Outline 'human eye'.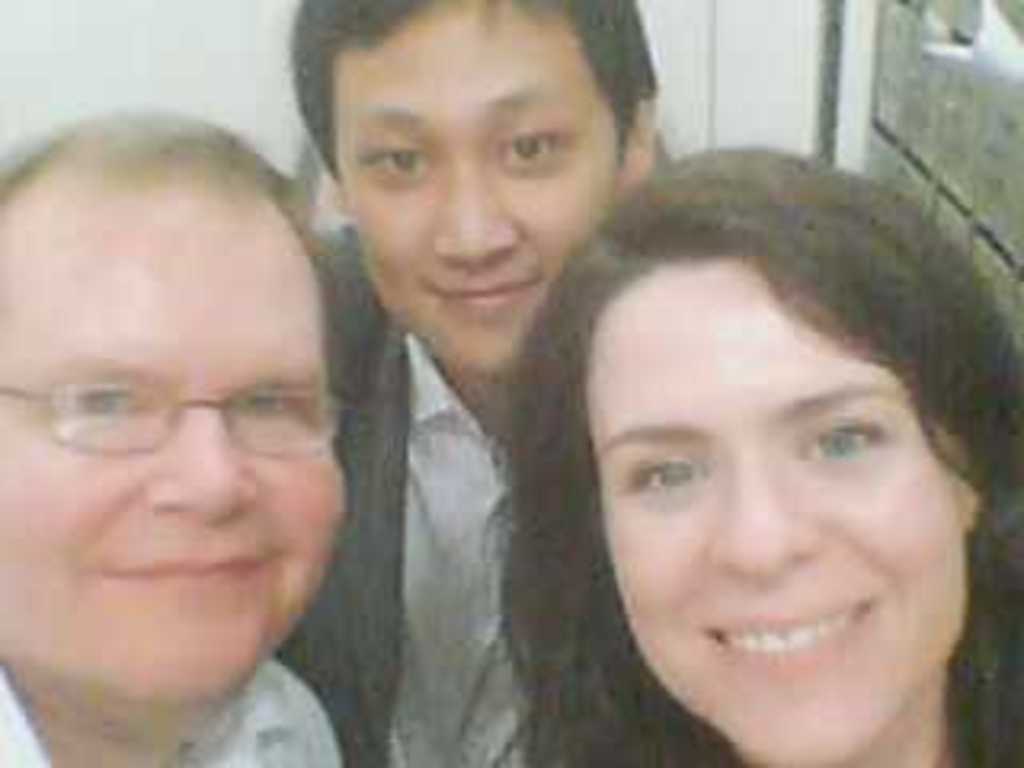
Outline: (246,384,304,426).
